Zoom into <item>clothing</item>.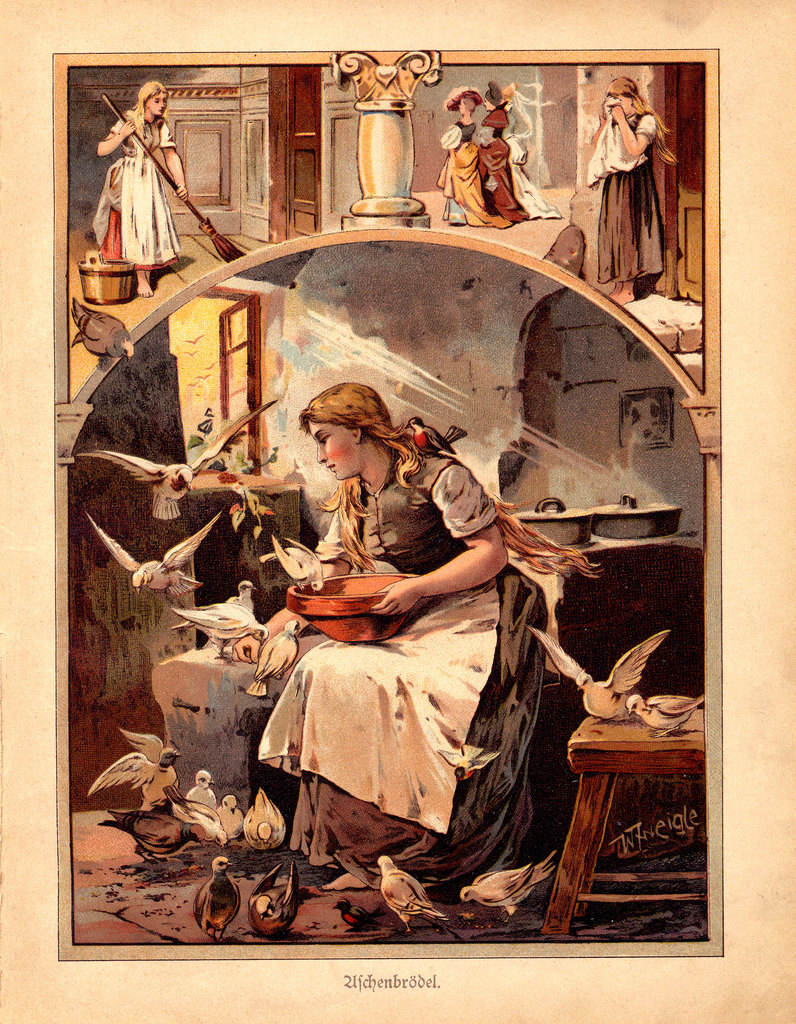
Zoom target: box(501, 113, 562, 220).
